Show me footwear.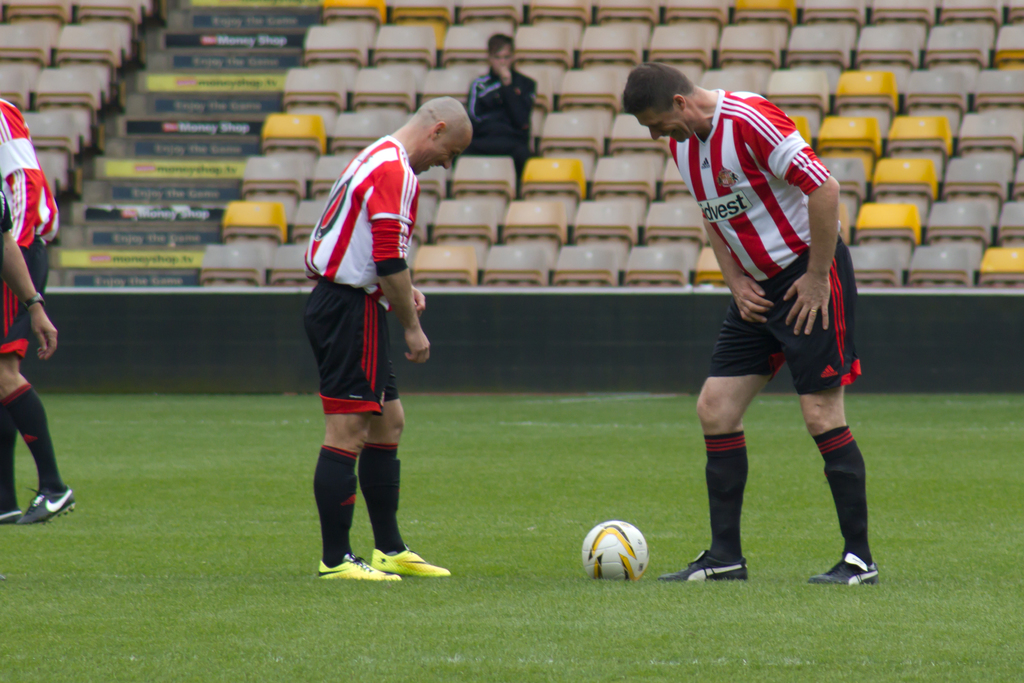
footwear is here: [left=373, top=541, right=448, bottom=582].
